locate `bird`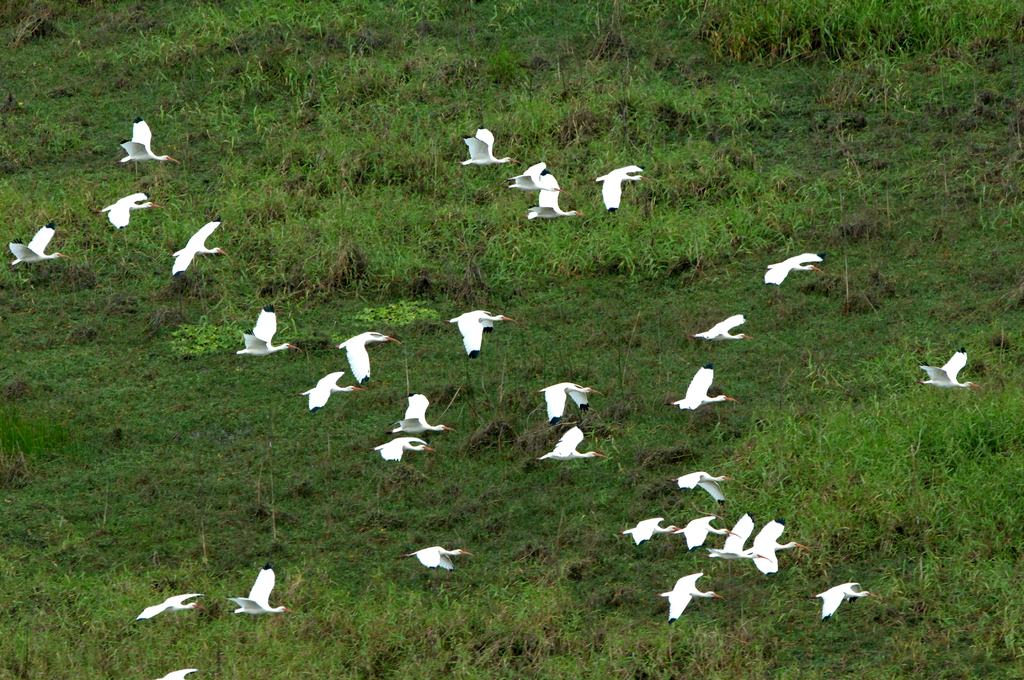
769 241 844 296
